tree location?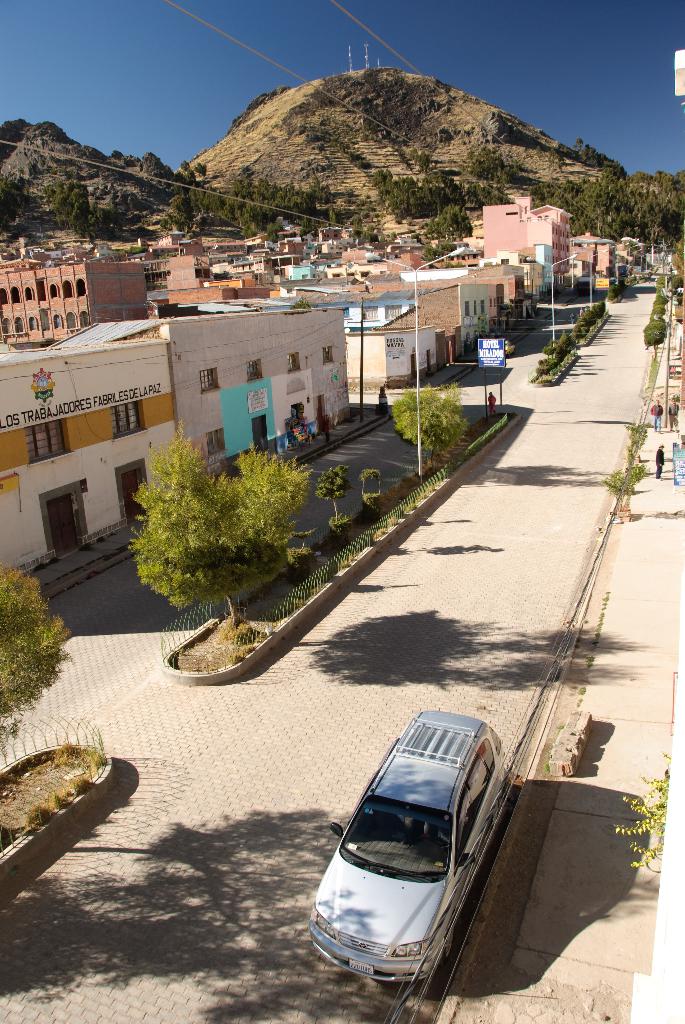
Rect(130, 420, 305, 641)
